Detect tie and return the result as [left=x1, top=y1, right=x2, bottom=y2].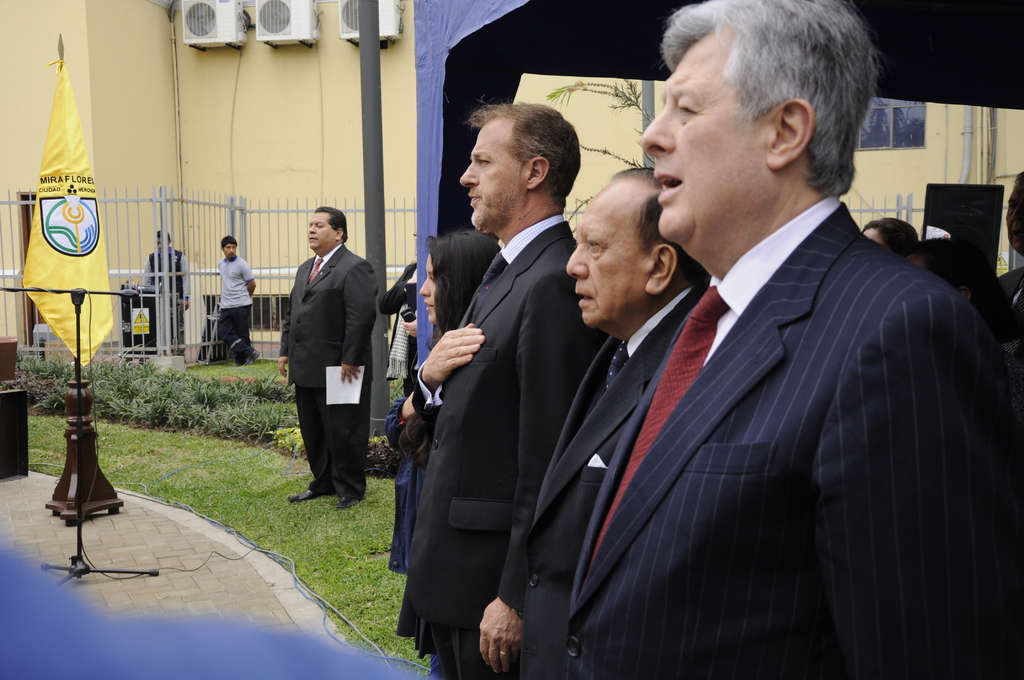
[left=600, top=344, right=630, bottom=391].
